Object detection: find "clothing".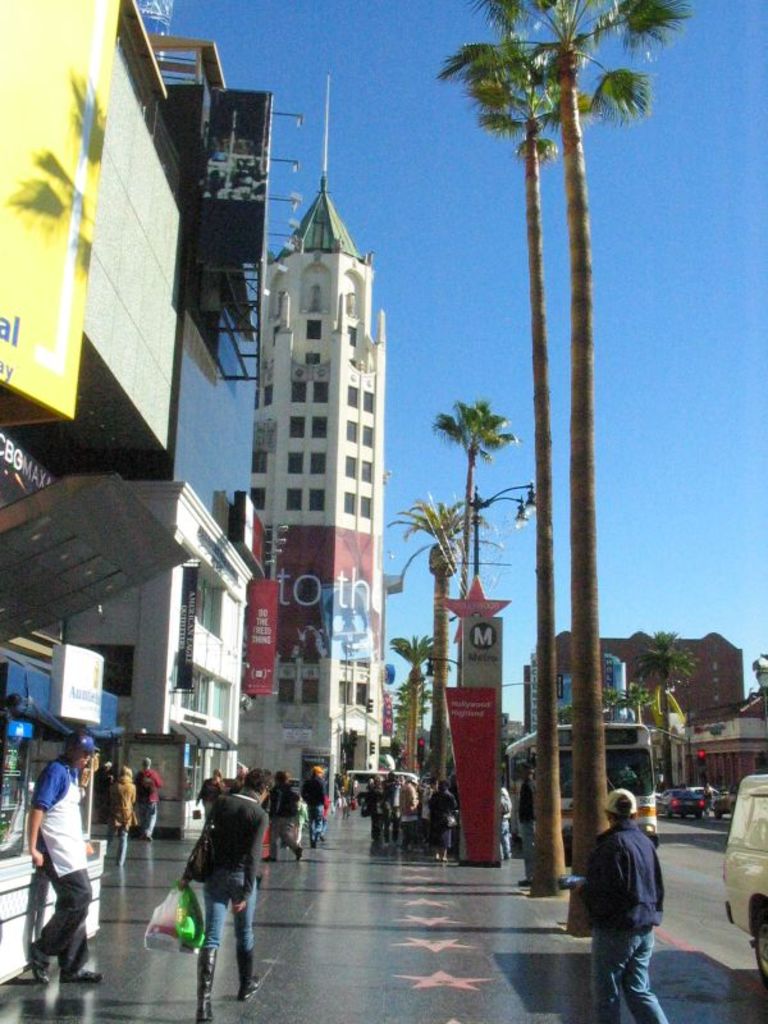
[x1=106, y1=780, x2=142, y2=845].
